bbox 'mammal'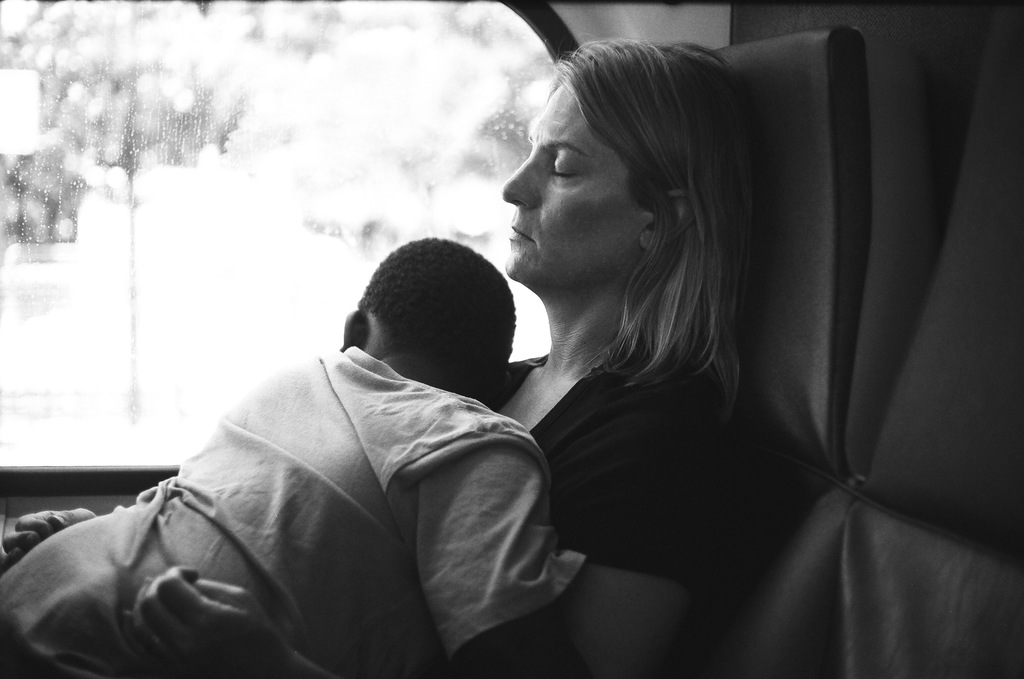
<box>0,35,761,678</box>
